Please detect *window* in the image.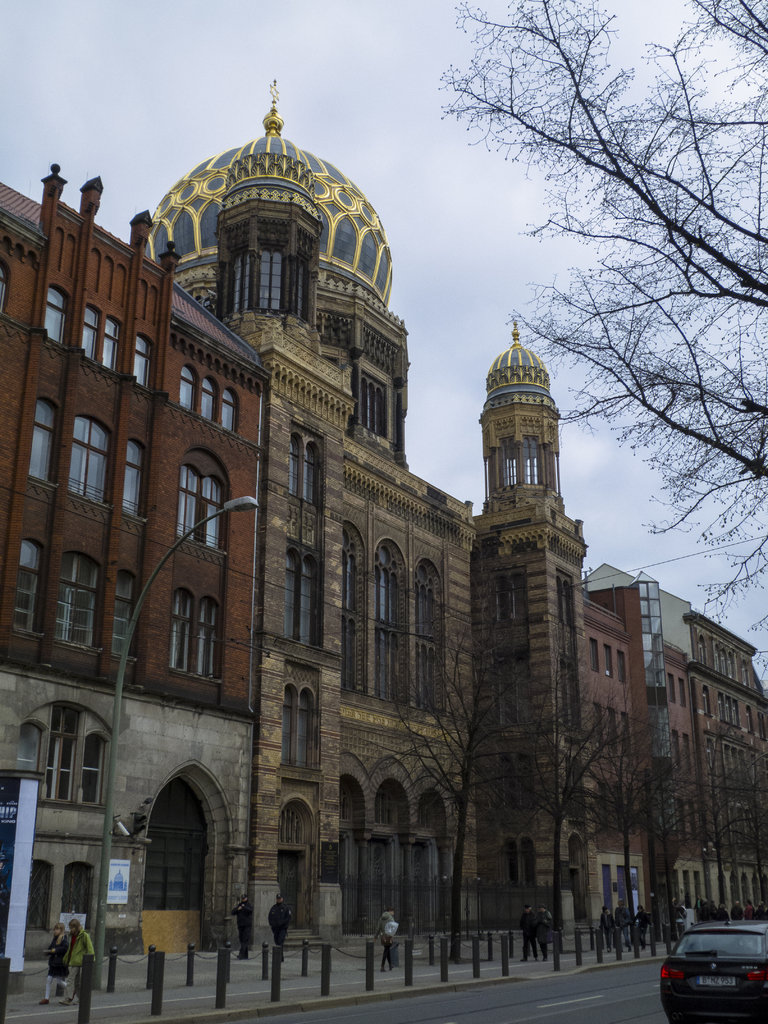
crop(285, 415, 322, 506).
